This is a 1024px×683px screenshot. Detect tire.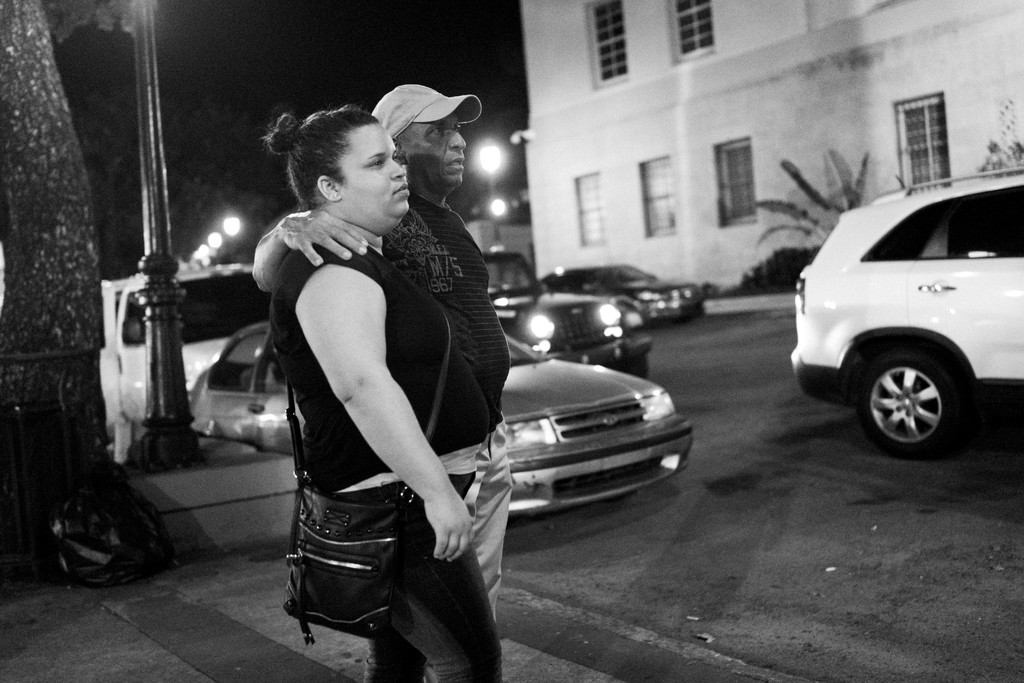
[x1=623, y1=349, x2=658, y2=386].
